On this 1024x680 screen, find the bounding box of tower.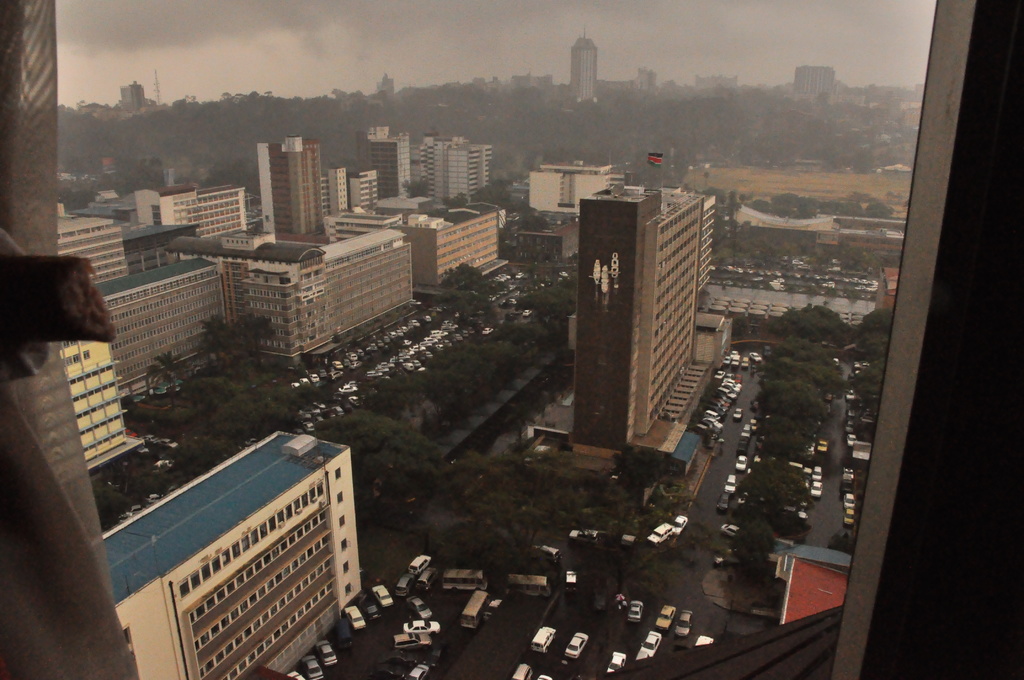
Bounding box: region(257, 134, 332, 235).
